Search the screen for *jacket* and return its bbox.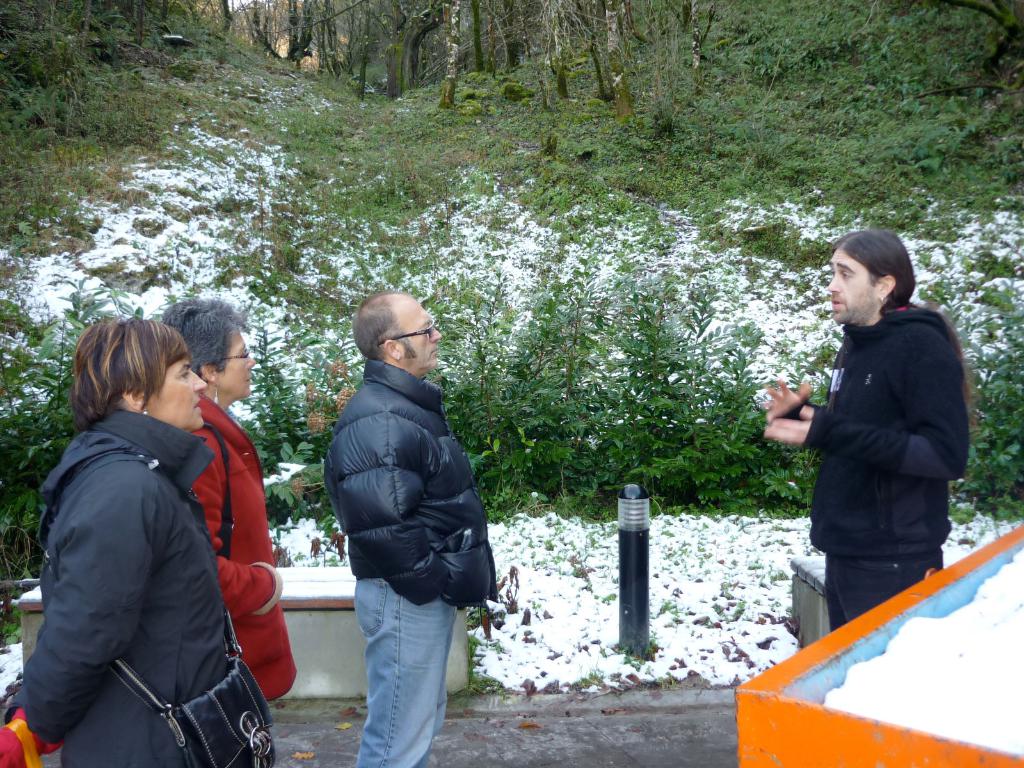
Found: (191,392,297,701).
